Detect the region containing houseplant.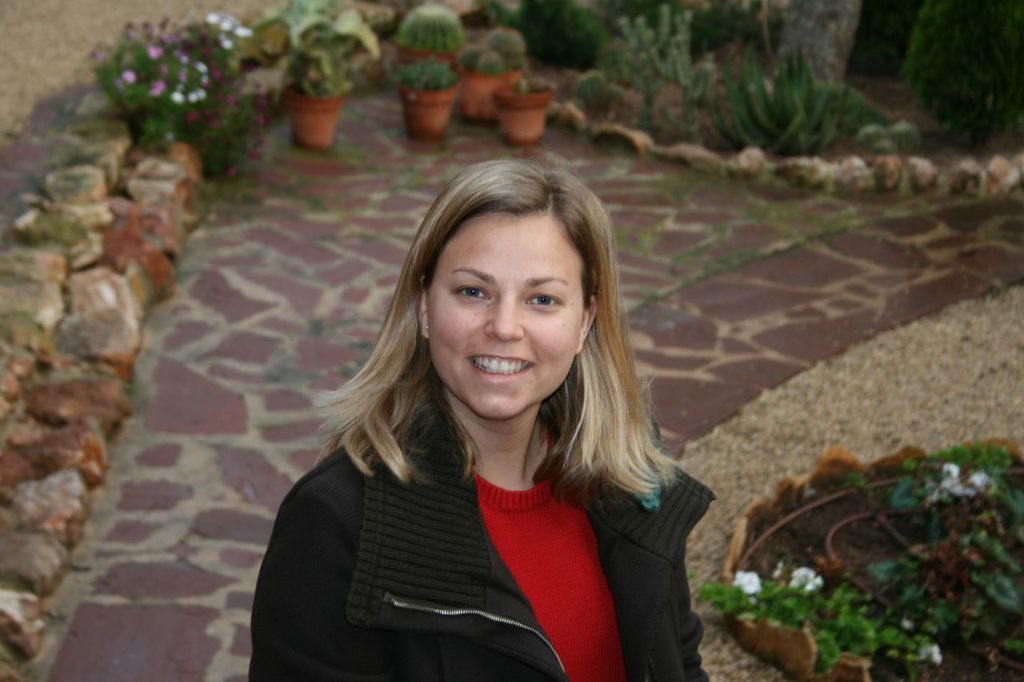
box(393, 0, 477, 67).
